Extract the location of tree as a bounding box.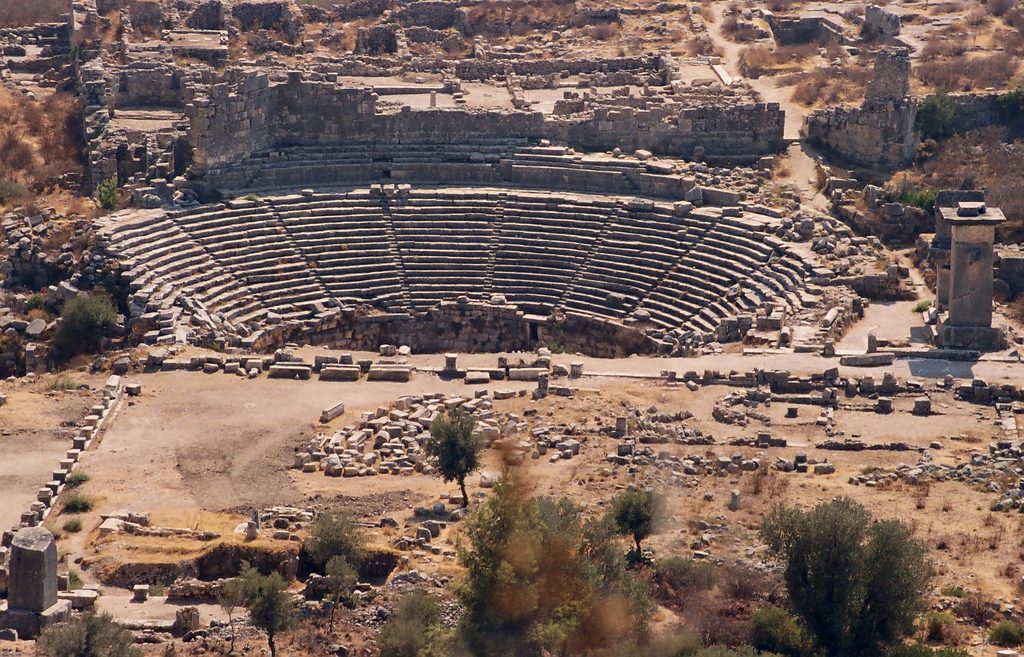
box(860, 522, 940, 656).
